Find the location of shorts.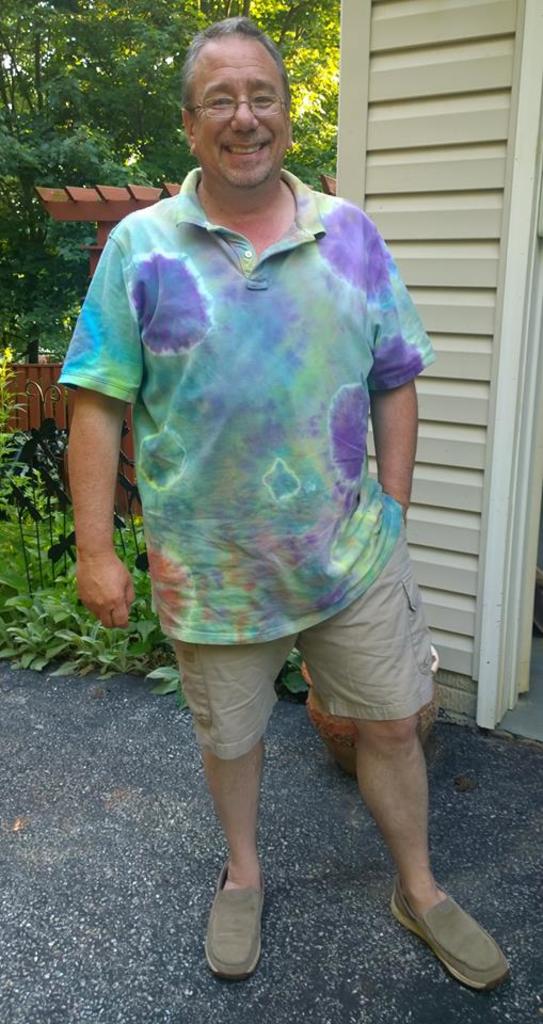
Location: BBox(171, 517, 438, 758).
